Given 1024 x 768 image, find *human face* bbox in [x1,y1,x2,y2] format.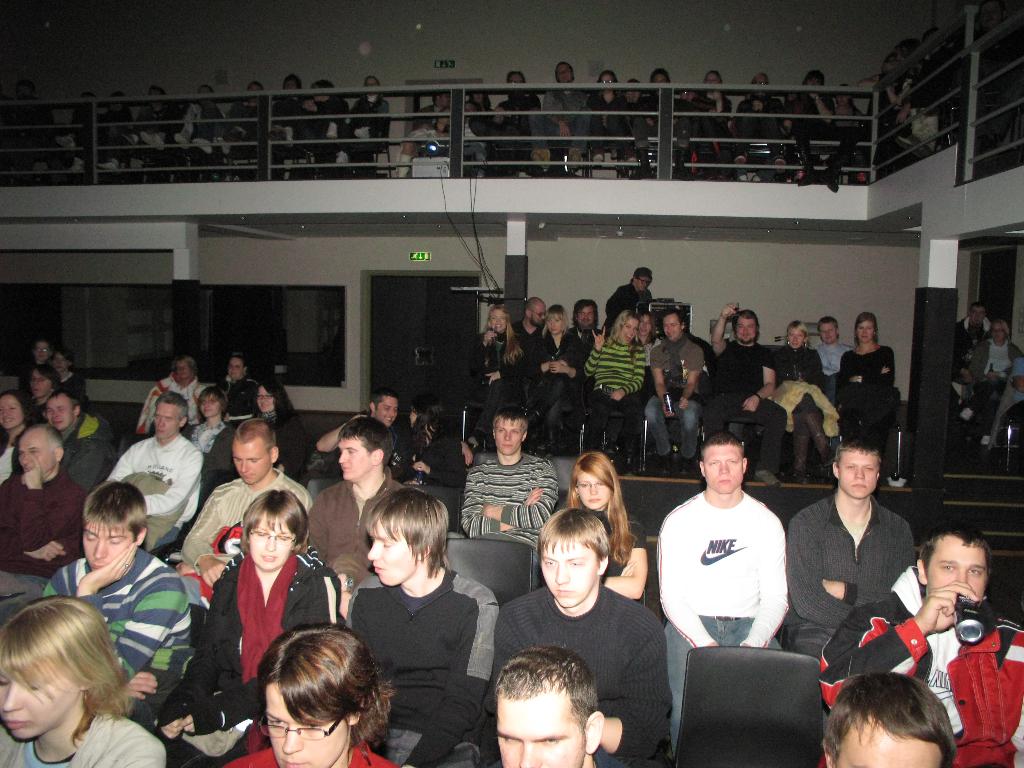
[533,305,545,326].
